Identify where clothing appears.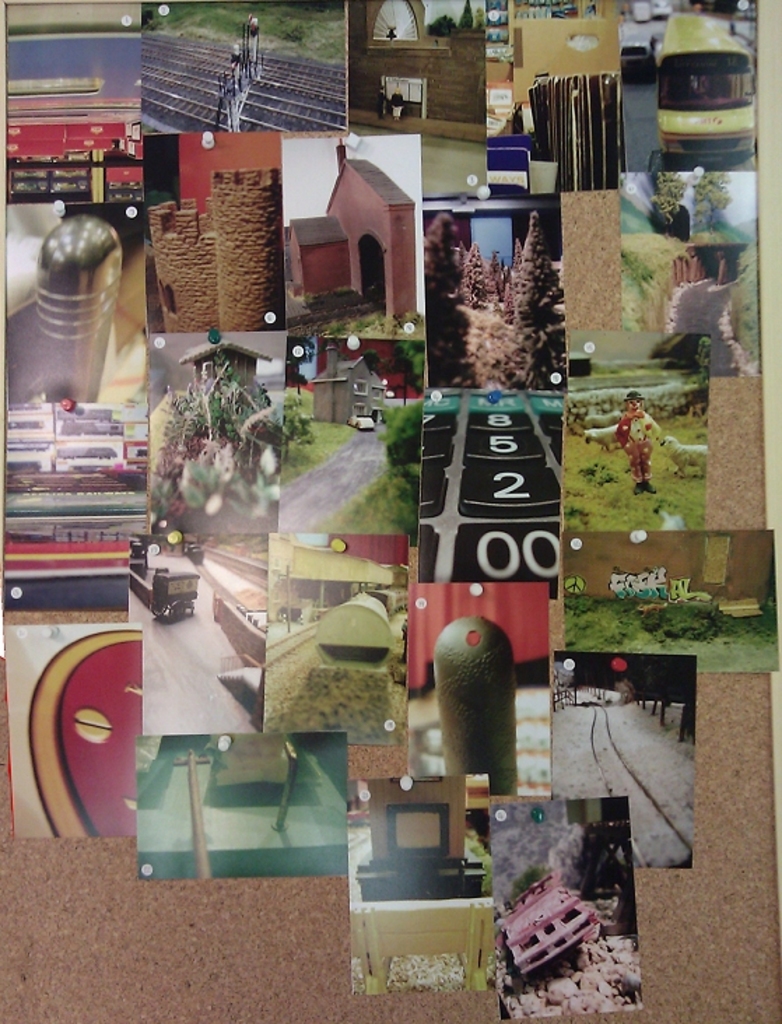
Appears at select_region(614, 410, 659, 483).
